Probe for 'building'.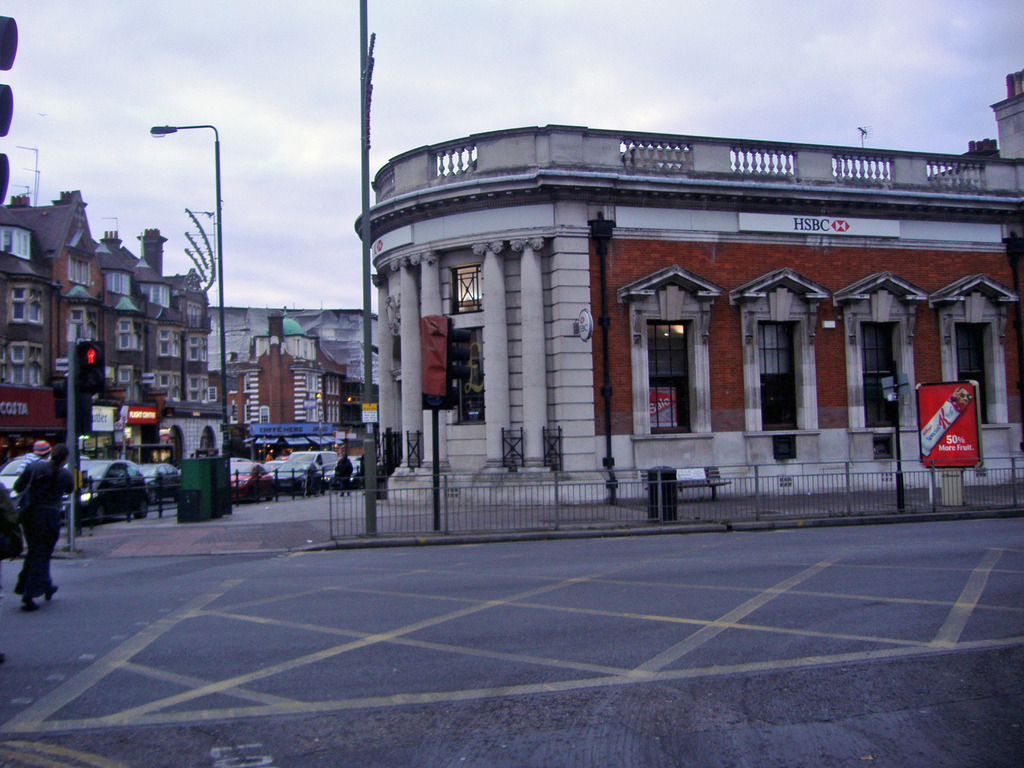
Probe result: x1=357, y1=68, x2=1023, y2=511.
